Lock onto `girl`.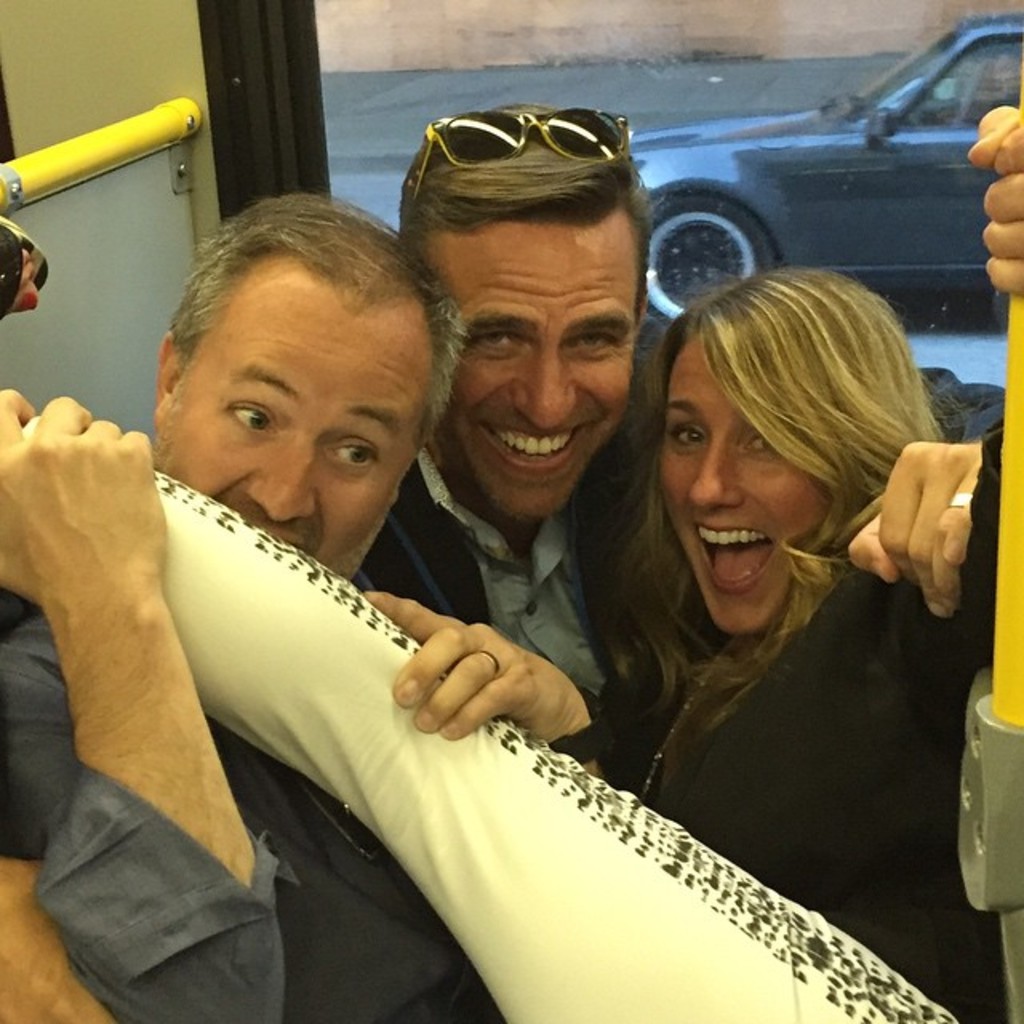
Locked: 576, 102, 1022, 1022.
